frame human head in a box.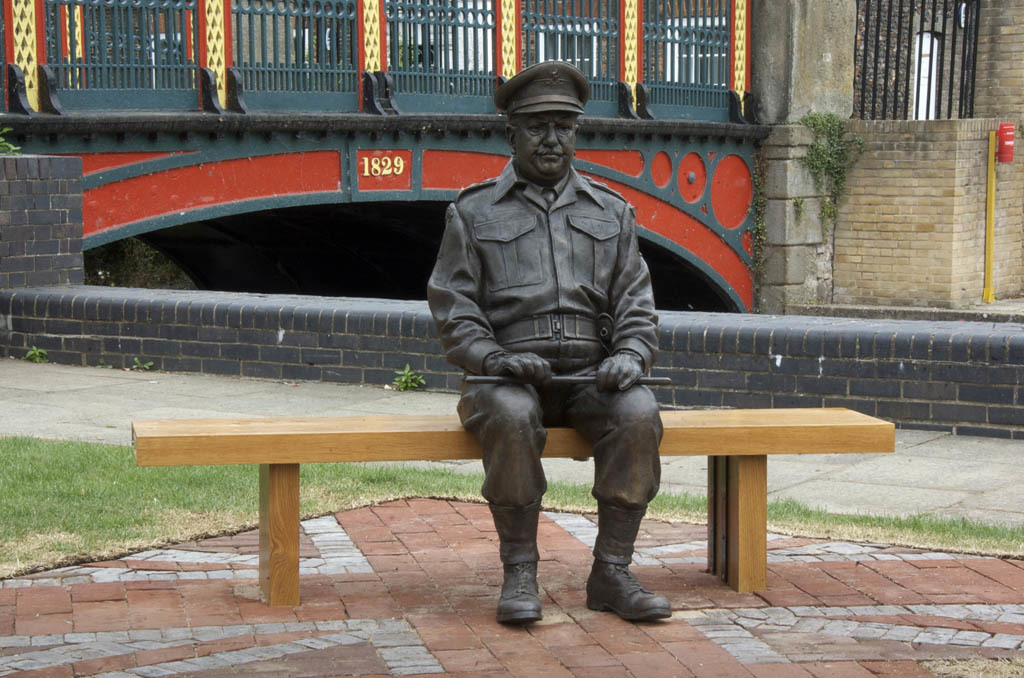
left=479, top=66, right=600, bottom=188.
